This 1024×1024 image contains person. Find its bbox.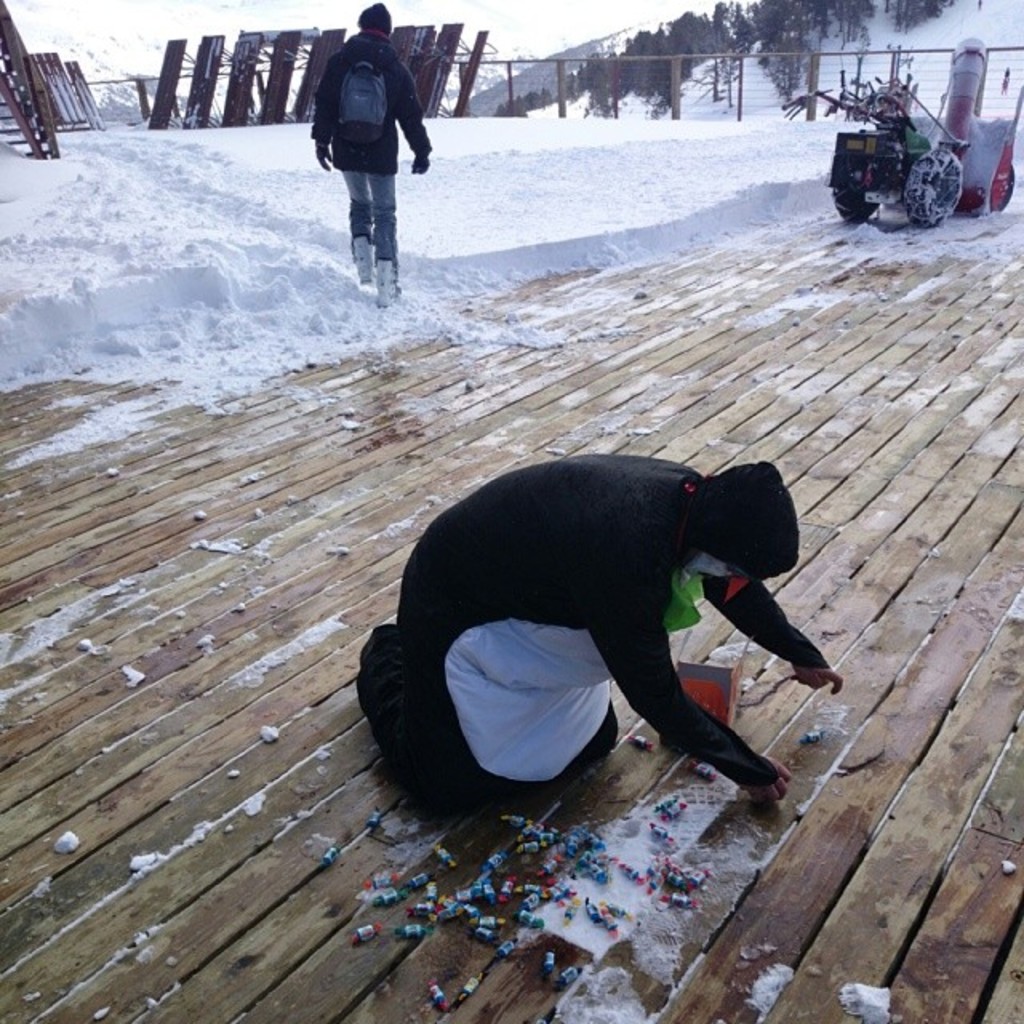
crop(306, 11, 440, 293).
